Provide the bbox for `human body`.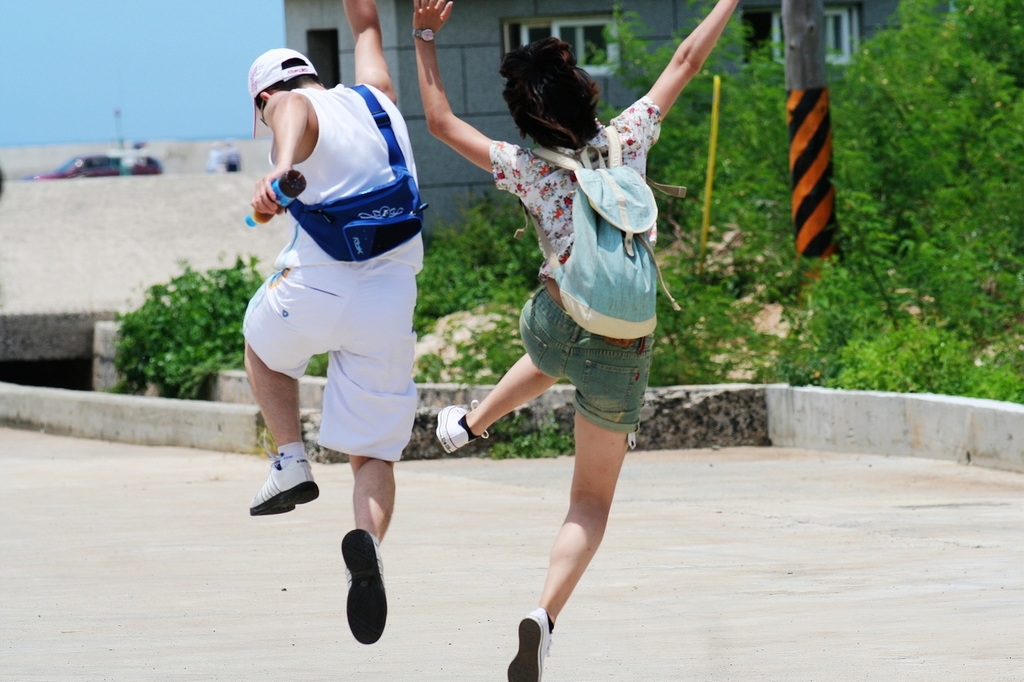
227/46/437/561.
